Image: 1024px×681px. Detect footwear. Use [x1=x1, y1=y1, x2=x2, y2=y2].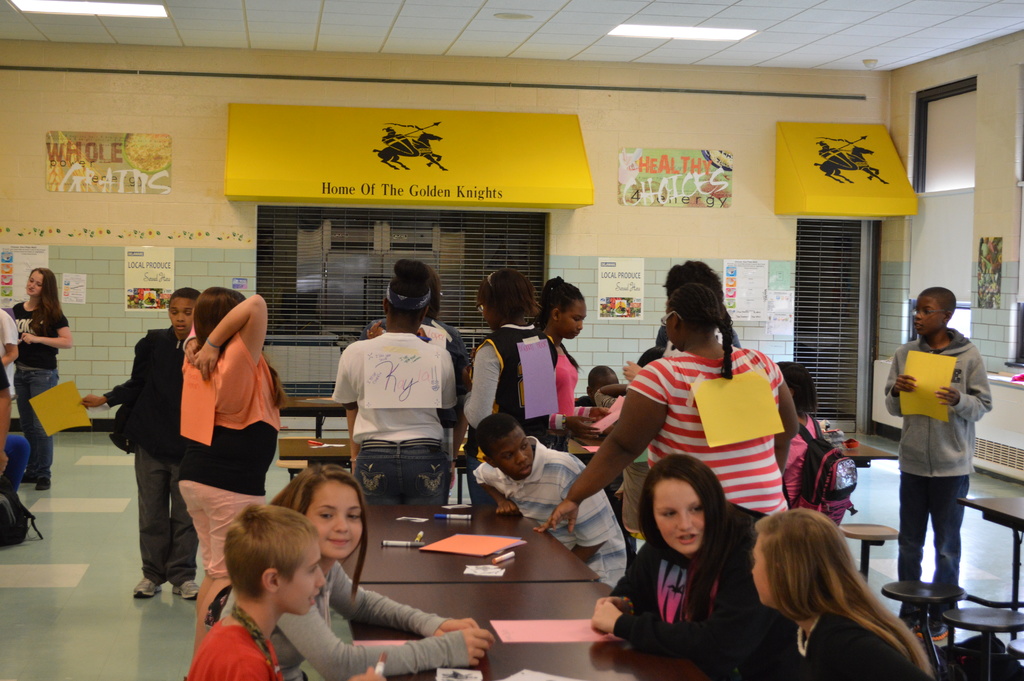
[x1=171, y1=578, x2=200, y2=599].
